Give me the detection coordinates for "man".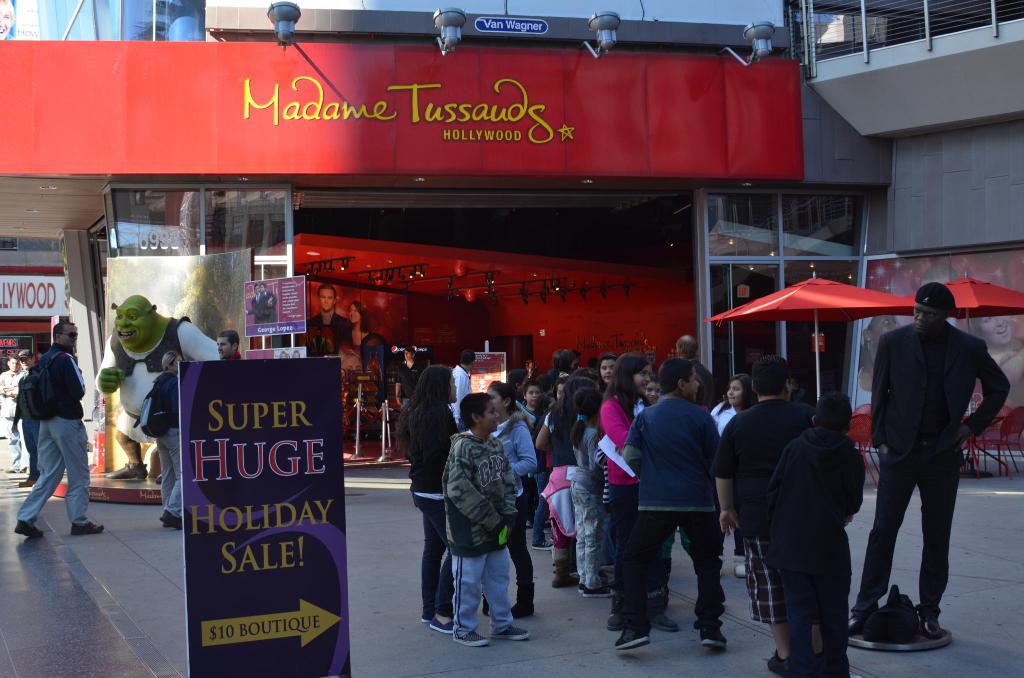
left=445, top=355, right=477, bottom=432.
